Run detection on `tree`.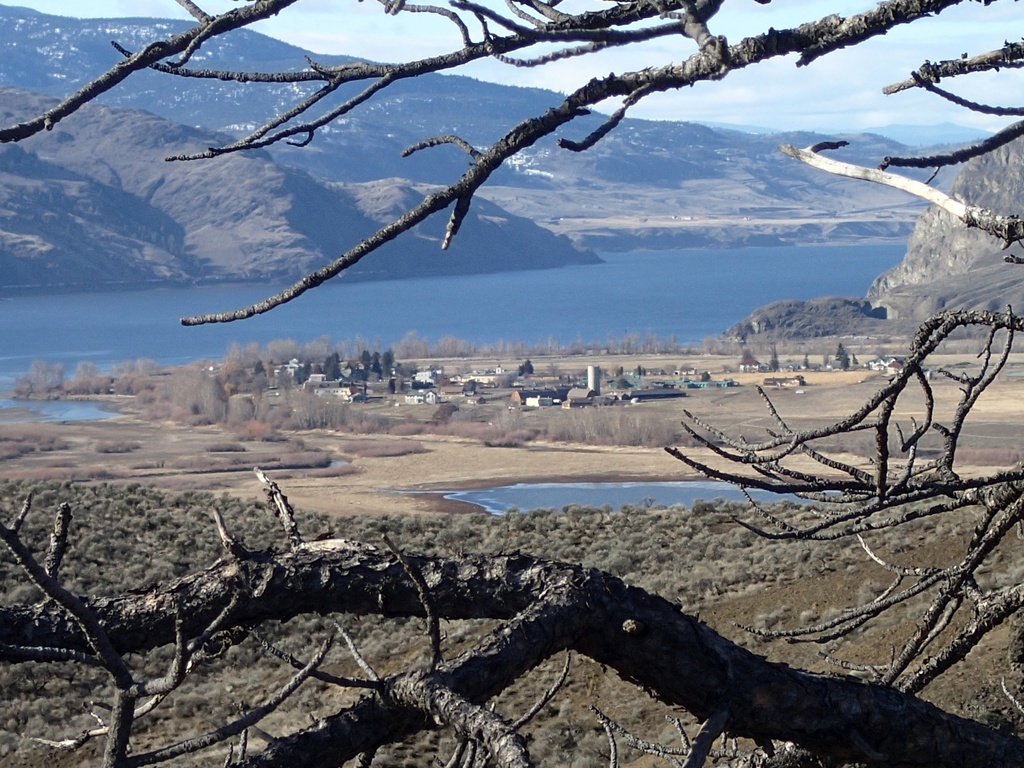
Result: box=[7, 0, 1023, 767].
